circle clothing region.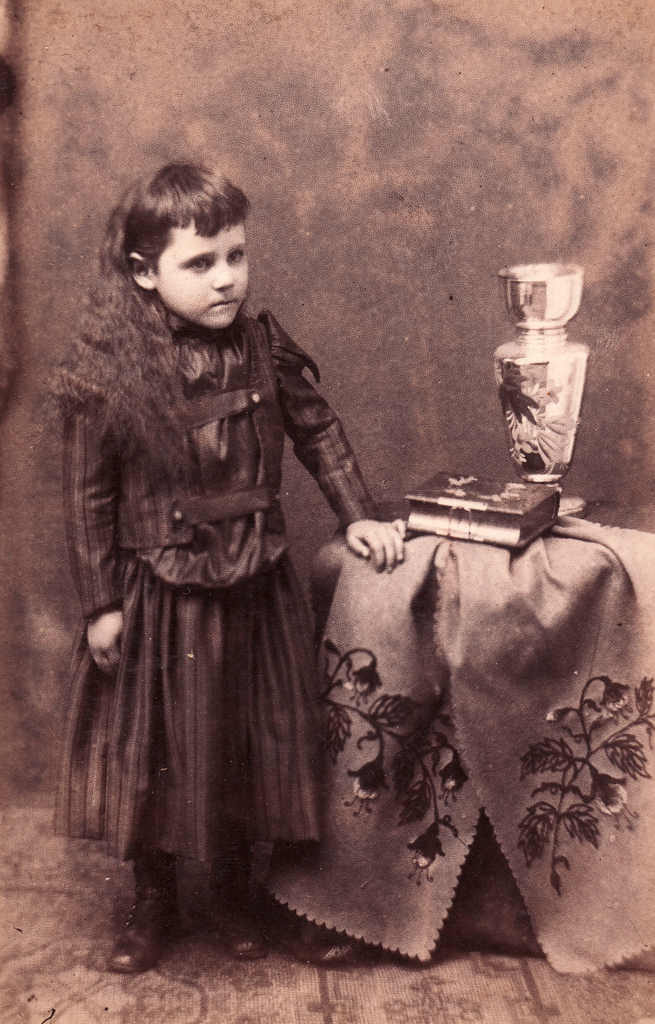
Region: 37 229 379 913.
